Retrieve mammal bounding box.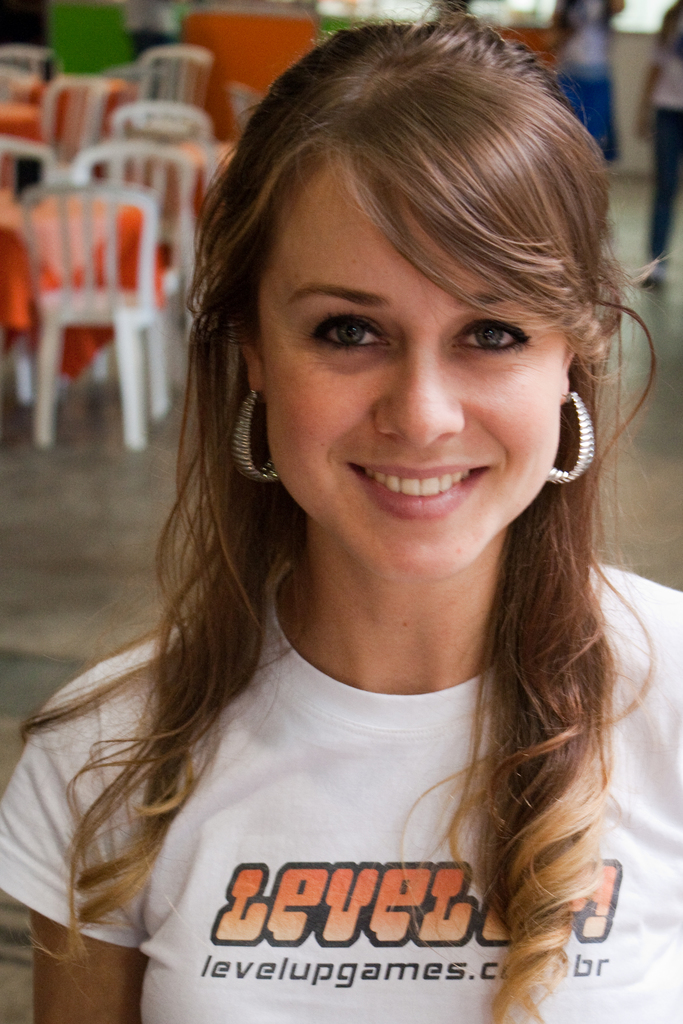
Bounding box: {"left": 632, "top": 1, "right": 682, "bottom": 278}.
